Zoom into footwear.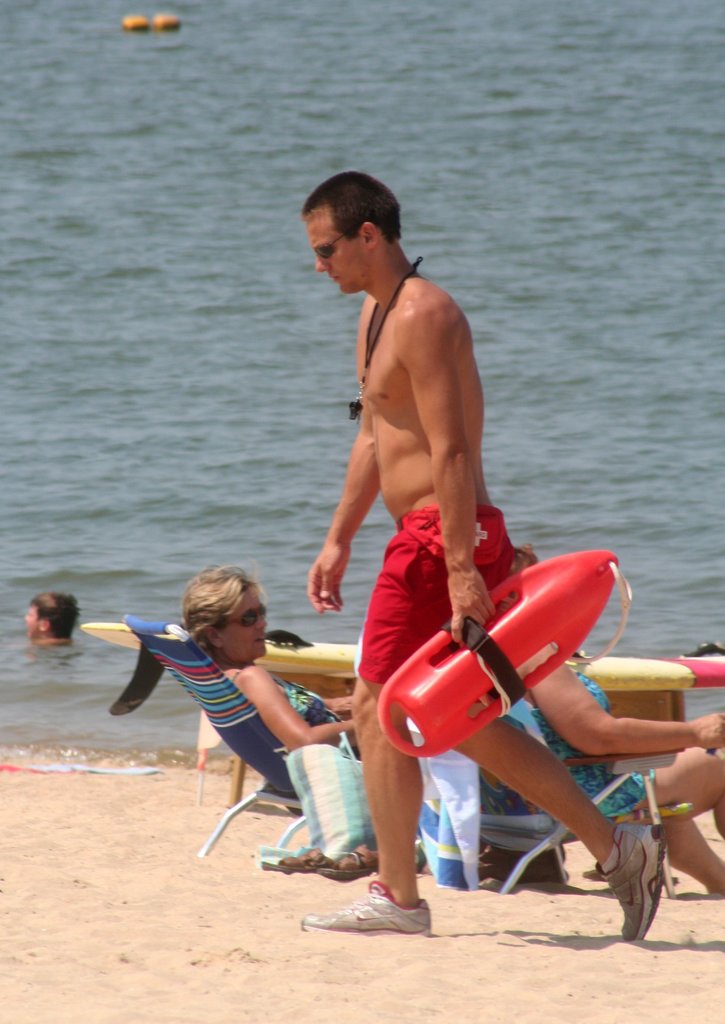
Zoom target: crop(349, 876, 434, 937).
